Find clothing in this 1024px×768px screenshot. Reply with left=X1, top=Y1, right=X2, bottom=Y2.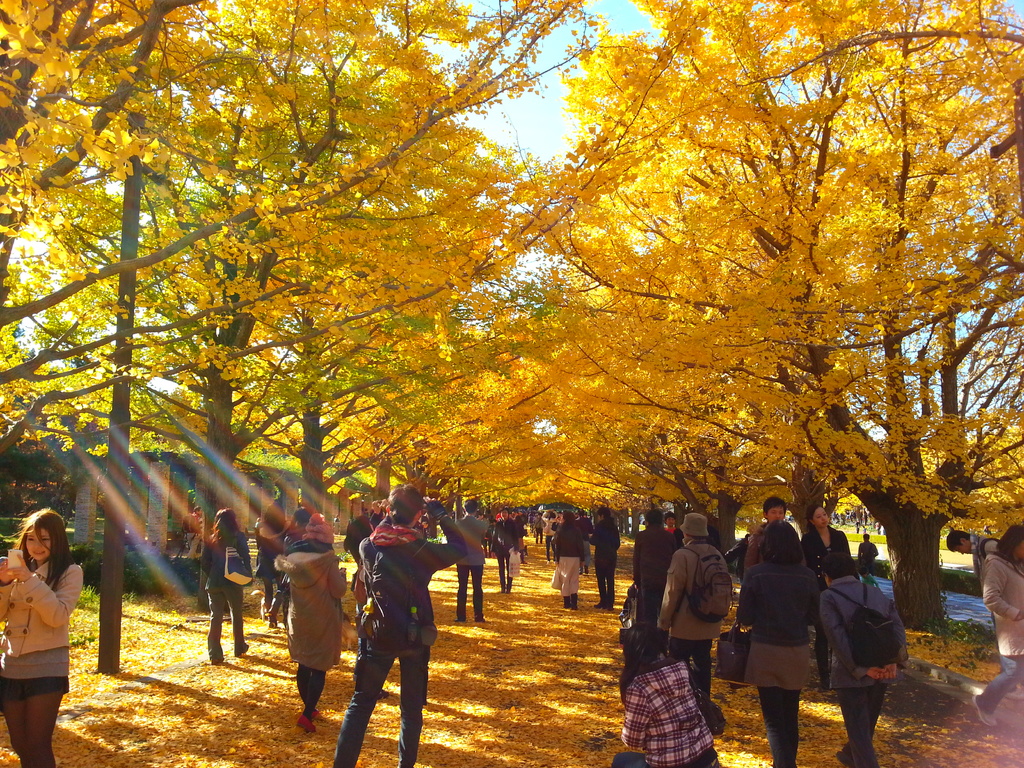
left=858, top=542, right=881, bottom=583.
